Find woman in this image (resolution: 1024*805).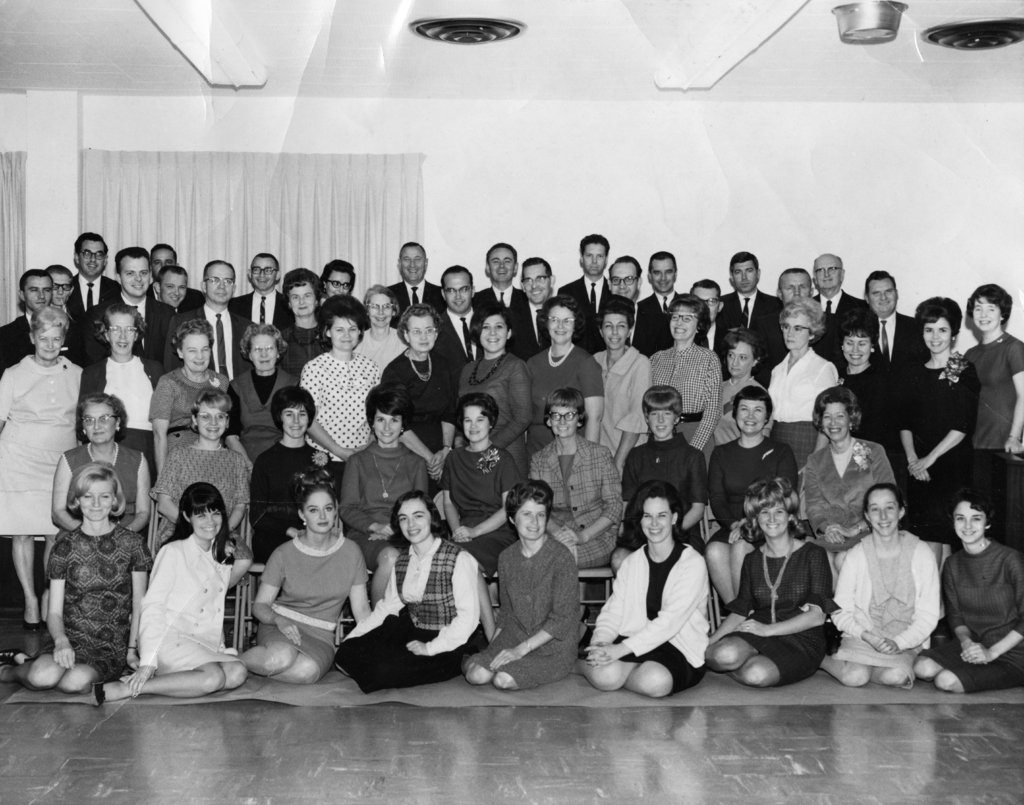
pyautogui.locateOnScreen(232, 478, 365, 688).
